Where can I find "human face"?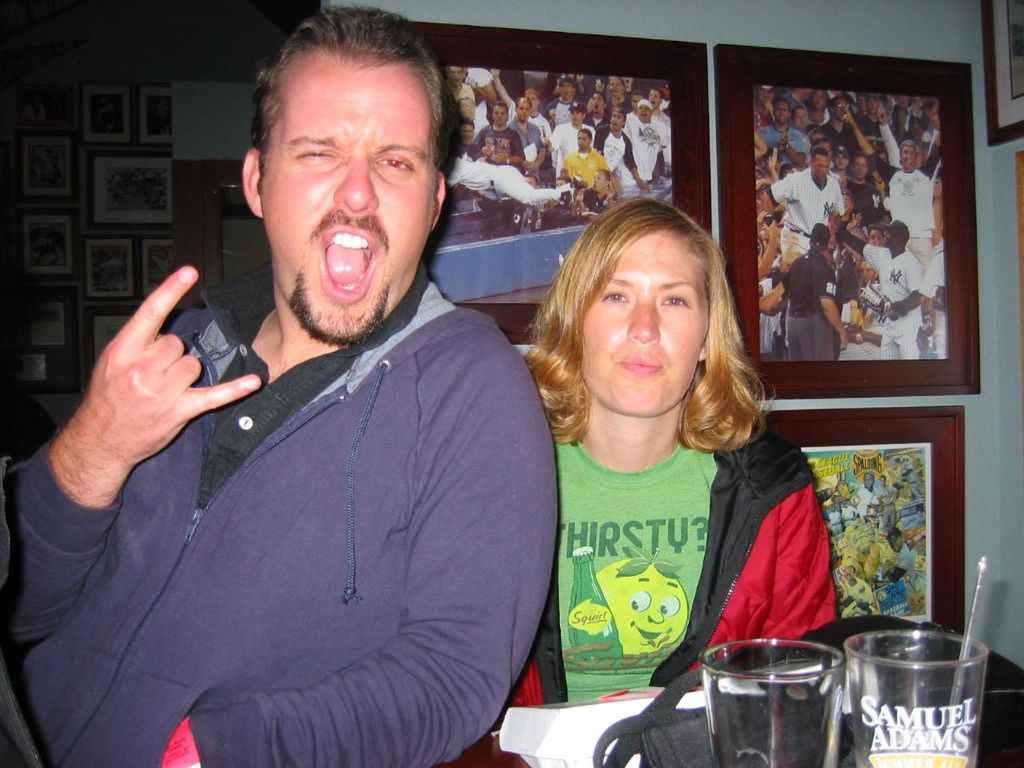
You can find it at locate(568, 106, 584, 126).
